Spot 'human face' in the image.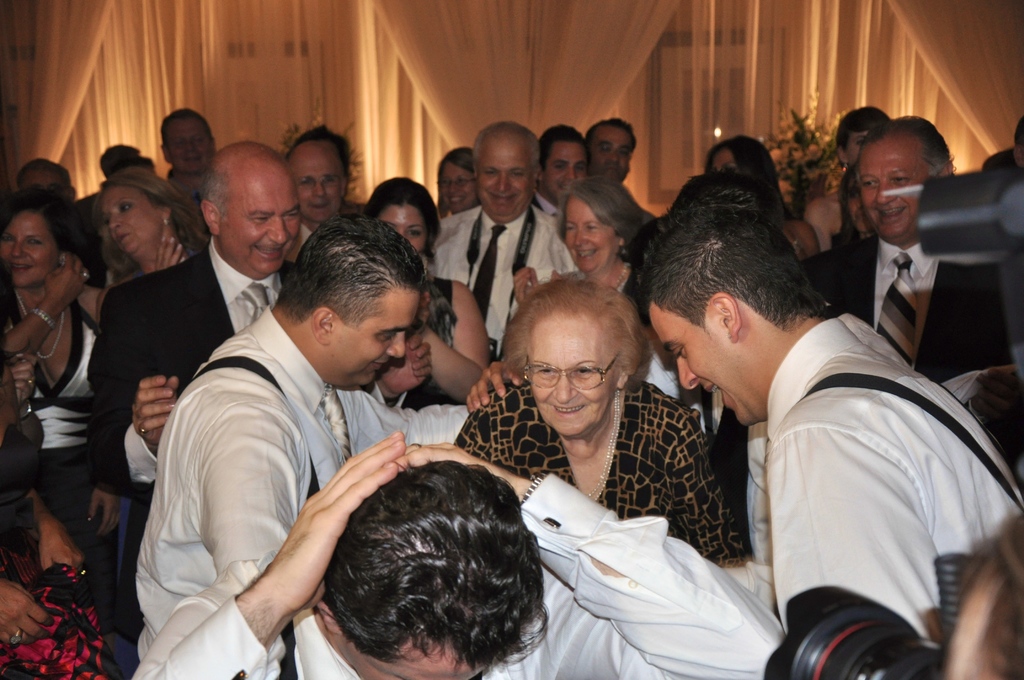
'human face' found at <bbox>710, 150, 737, 174</bbox>.
